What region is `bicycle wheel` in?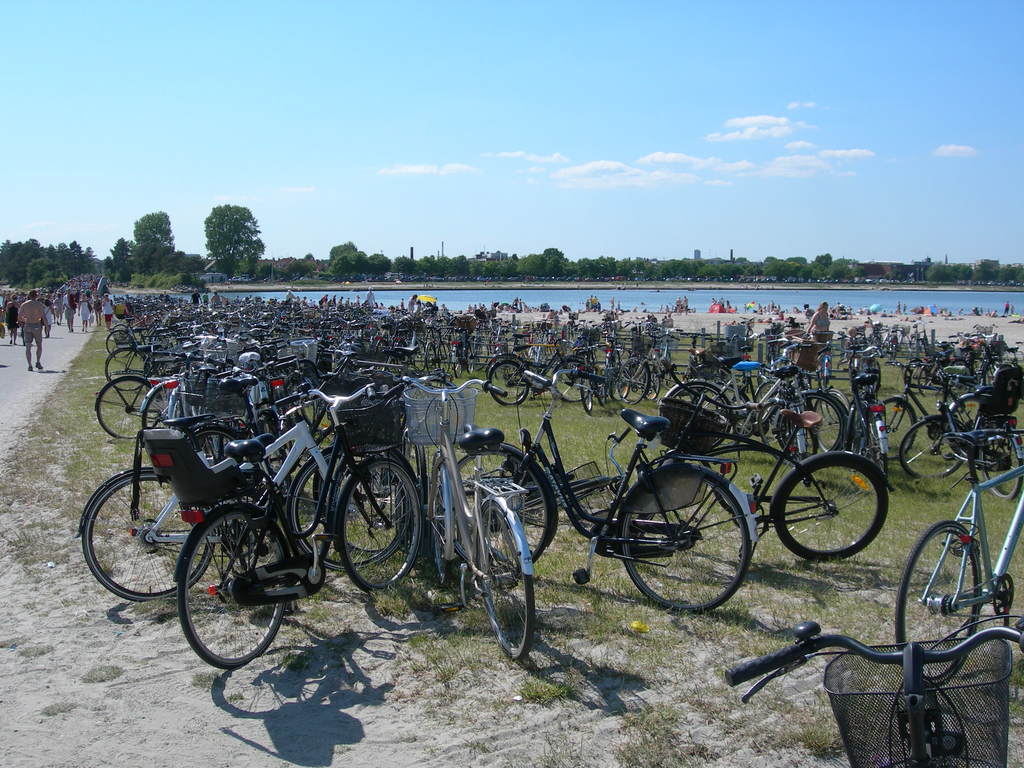
160,508,295,682.
